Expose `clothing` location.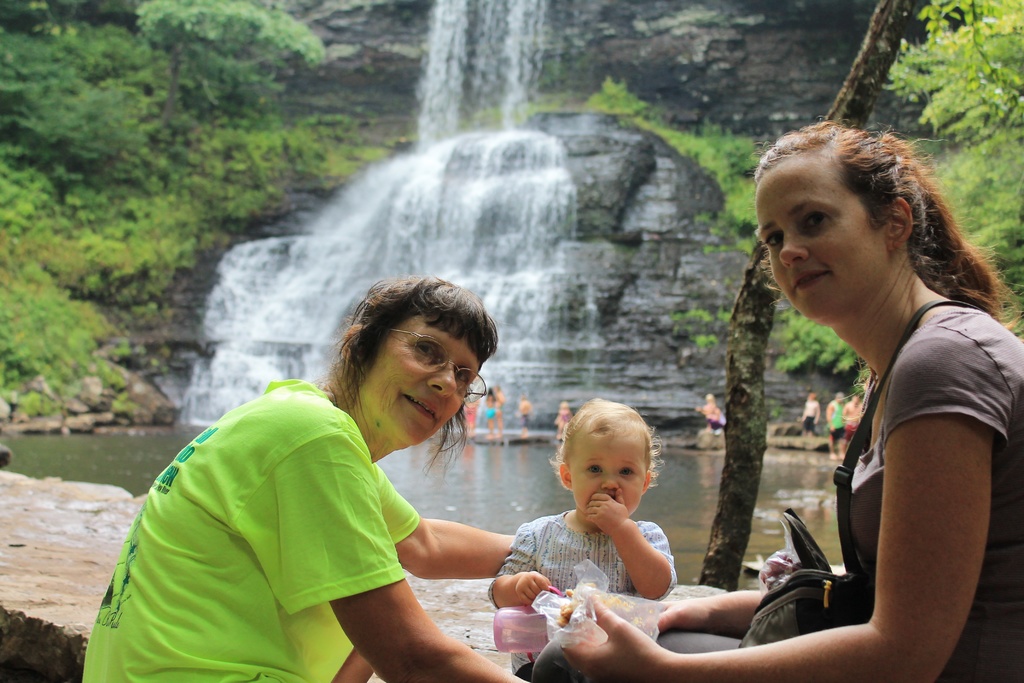
Exposed at detection(99, 367, 473, 668).
